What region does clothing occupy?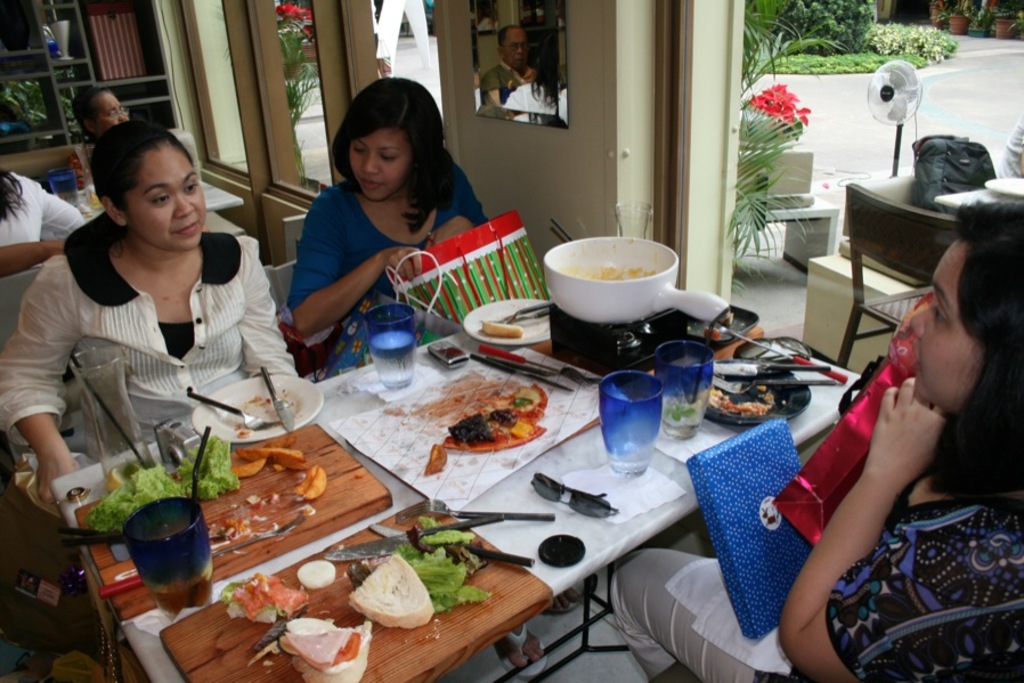
[617, 487, 1023, 682].
